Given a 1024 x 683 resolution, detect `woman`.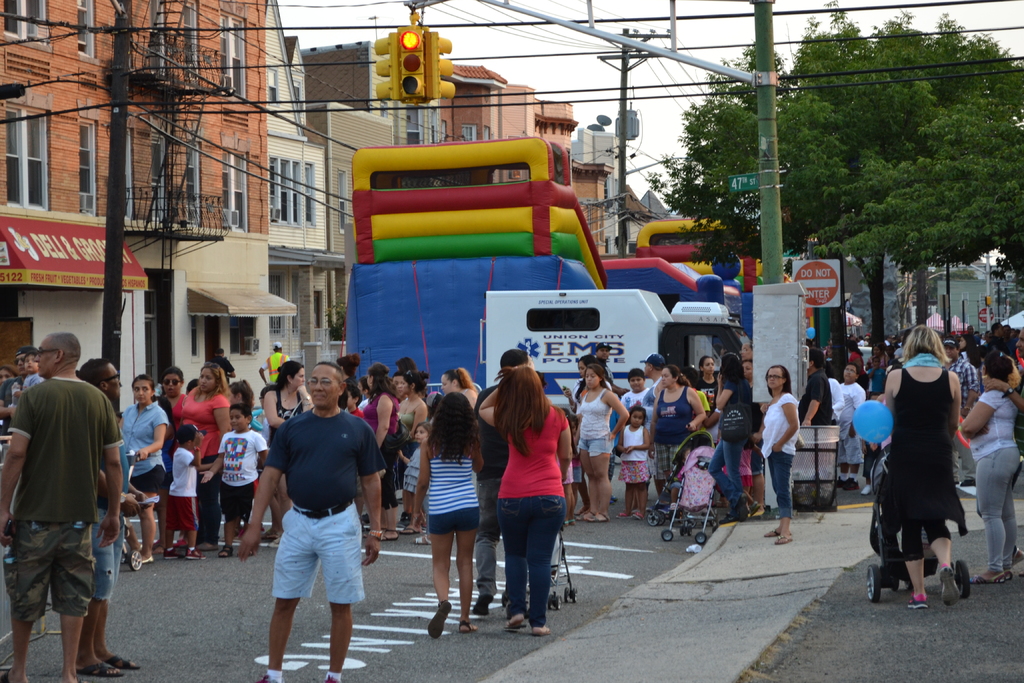
(x1=182, y1=359, x2=234, y2=550).
